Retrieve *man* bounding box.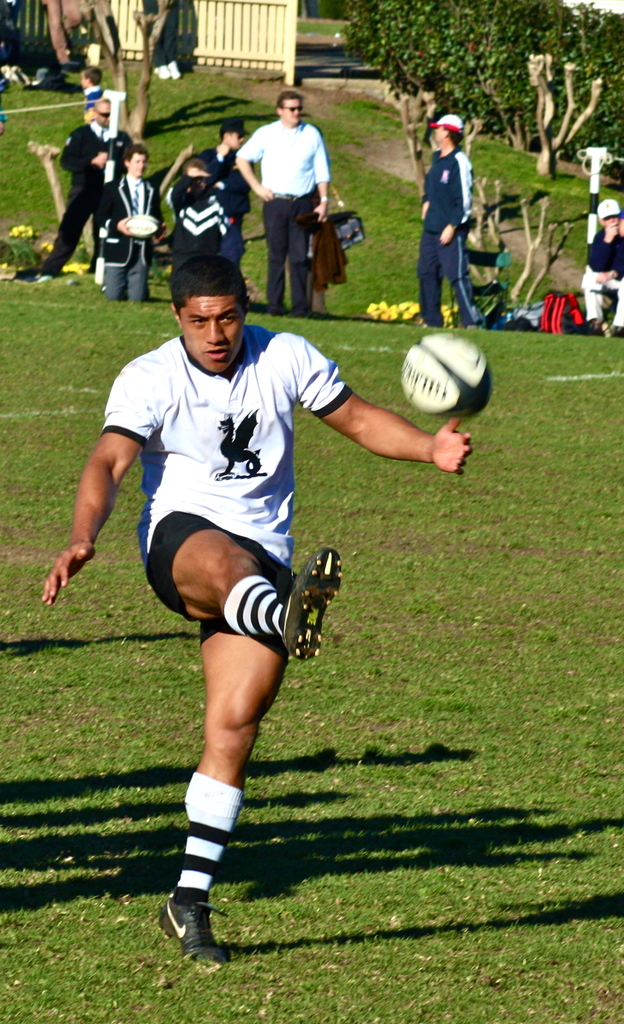
Bounding box: <bbox>81, 68, 112, 118</bbox>.
